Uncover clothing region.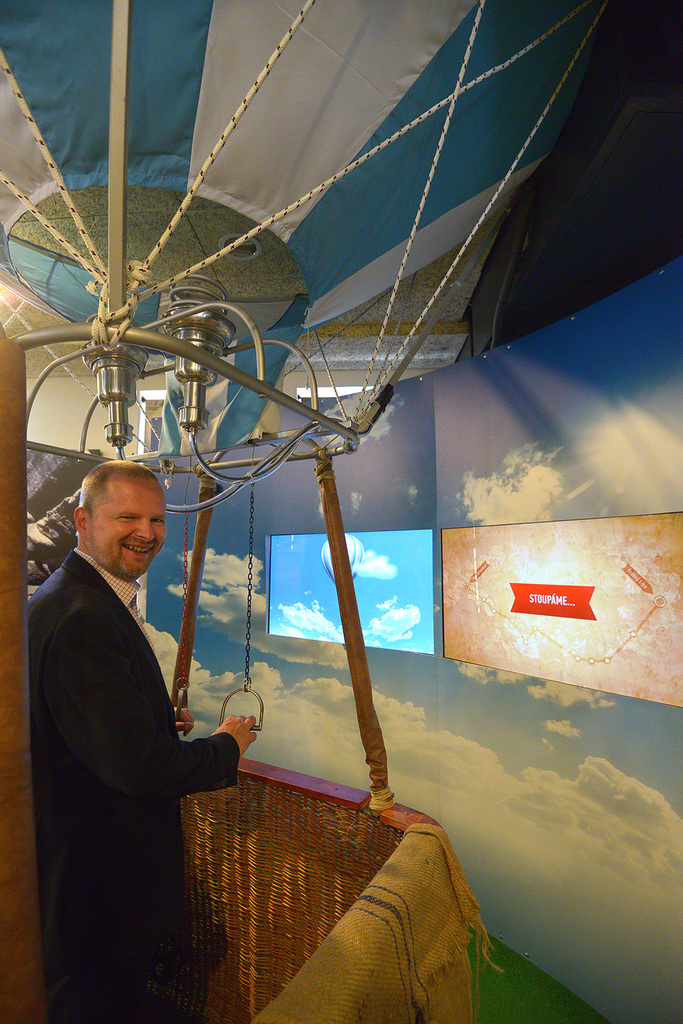
Uncovered: bbox=[25, 551, 238, 1023].
